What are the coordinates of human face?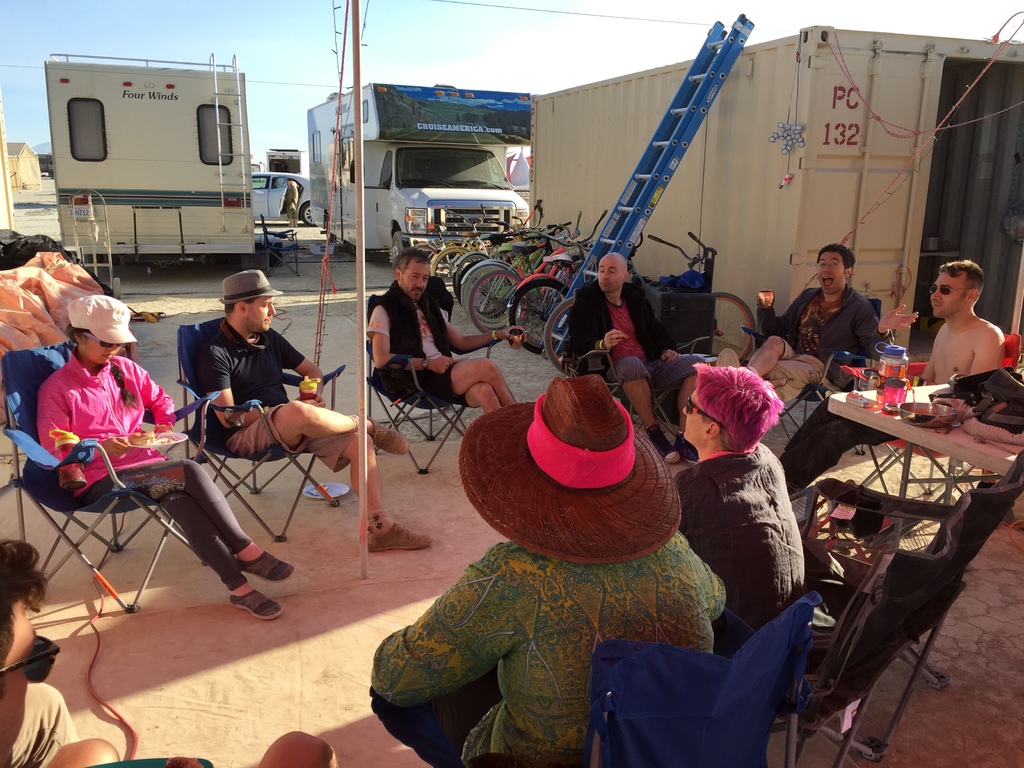
crop(814, 252, 847, 291).
